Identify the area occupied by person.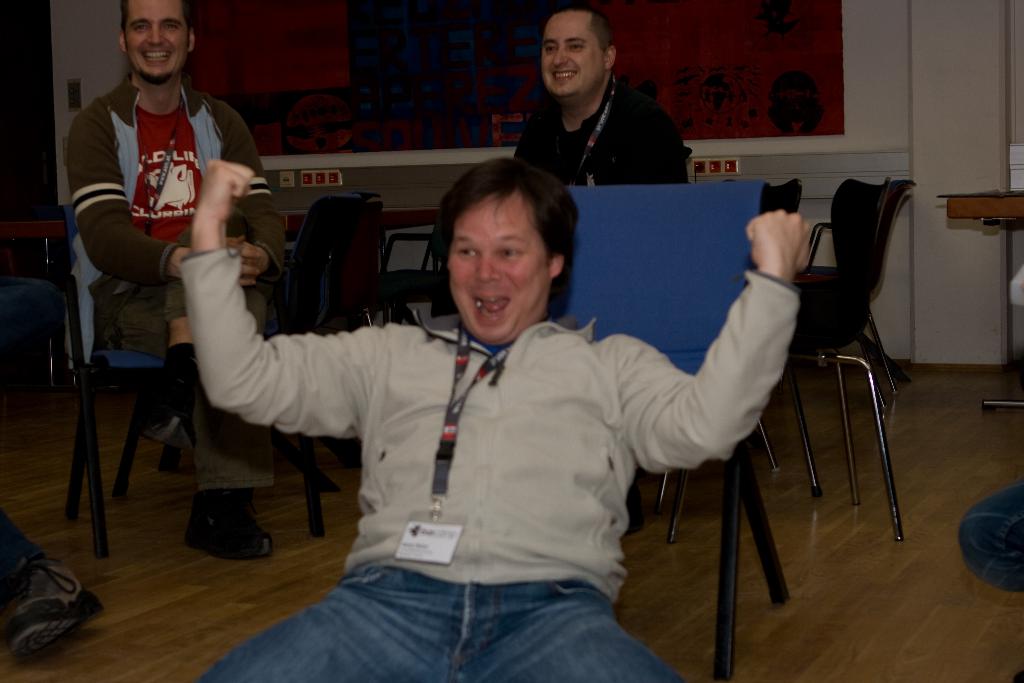
Area: (left=178, top=148, right=800, bottom=682).
